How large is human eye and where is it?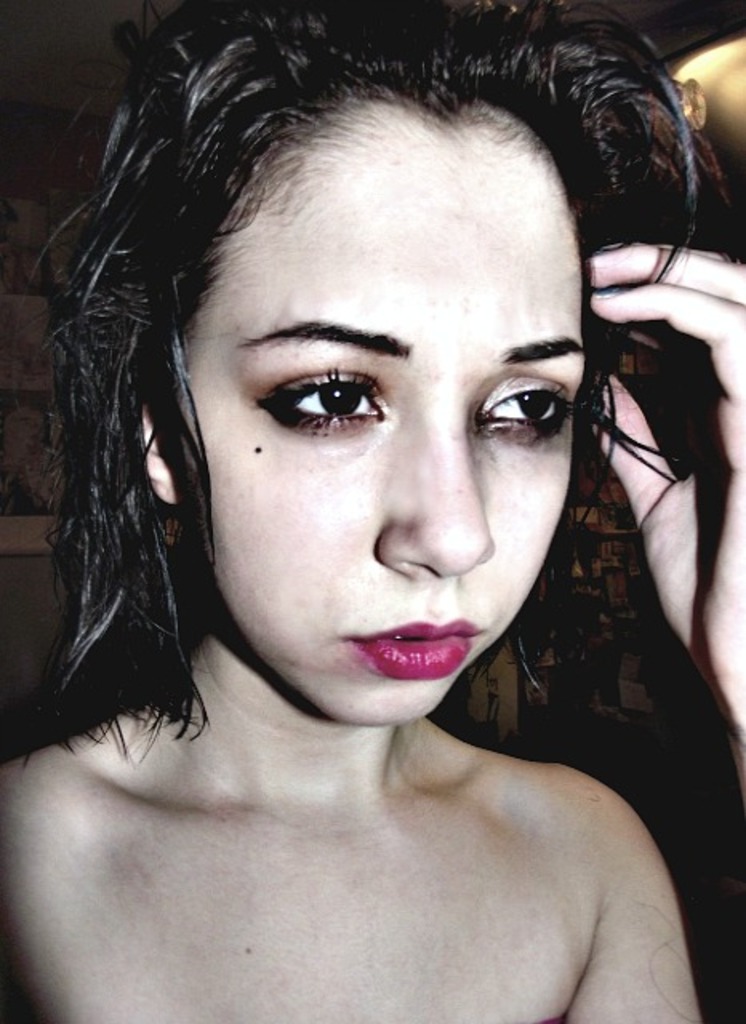
Bounding box: BBox(464, 370, 586, 445).
